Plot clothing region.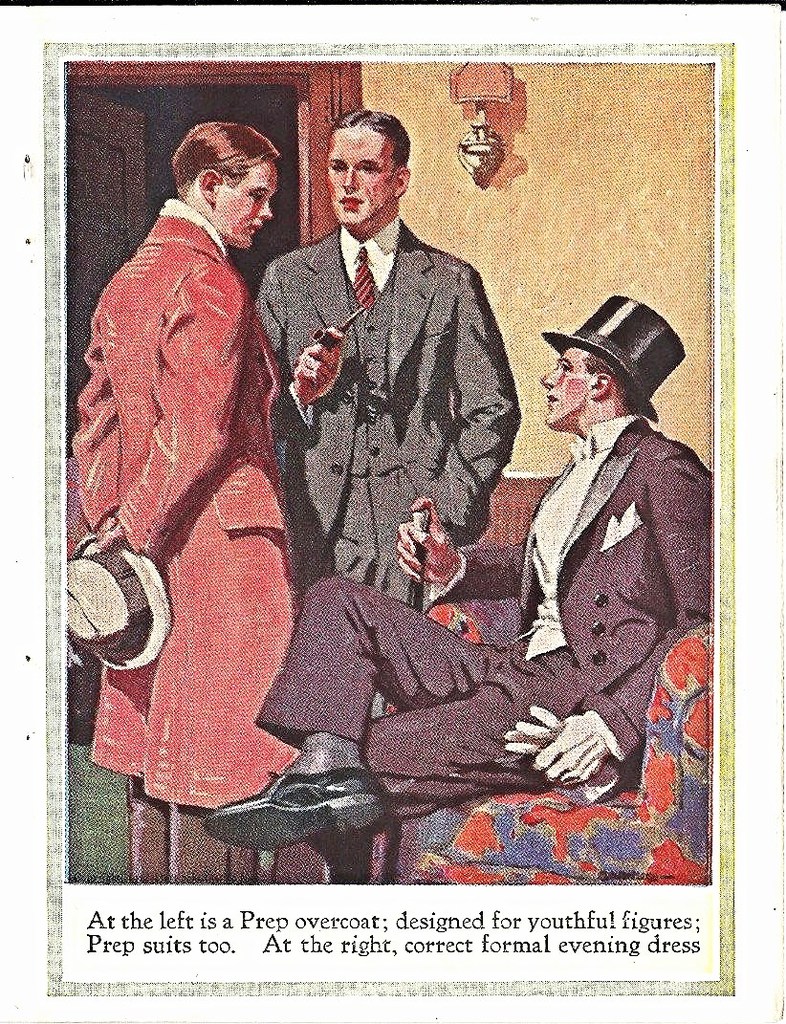
Plotted at <box>76,151,306,789</box>.
